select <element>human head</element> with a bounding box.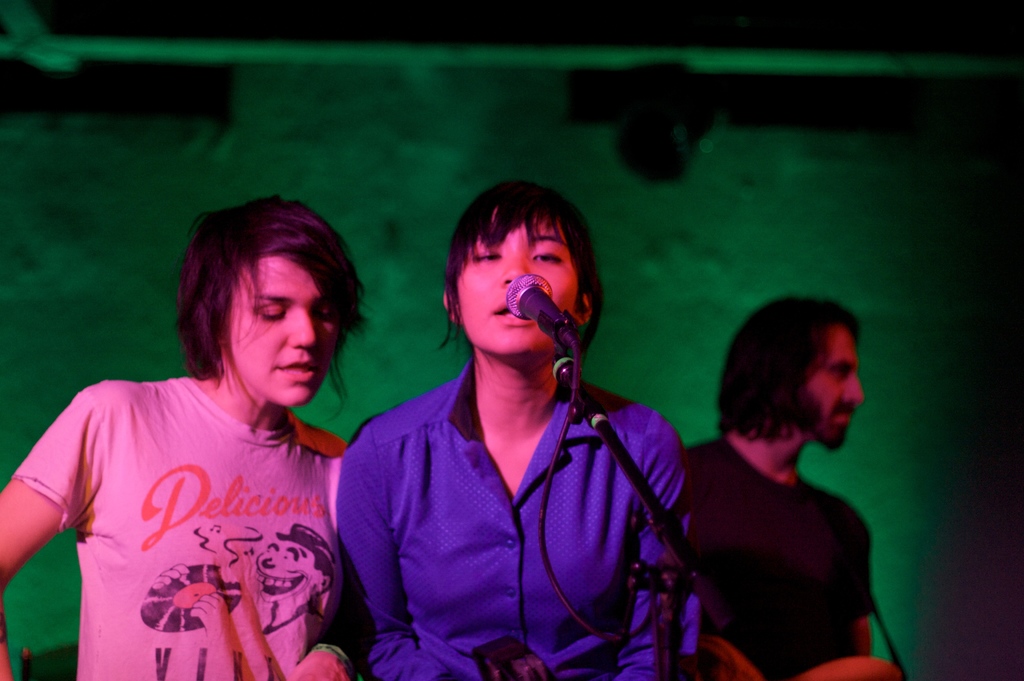
[x1=716, y1=291, x2=868, y2=457].
